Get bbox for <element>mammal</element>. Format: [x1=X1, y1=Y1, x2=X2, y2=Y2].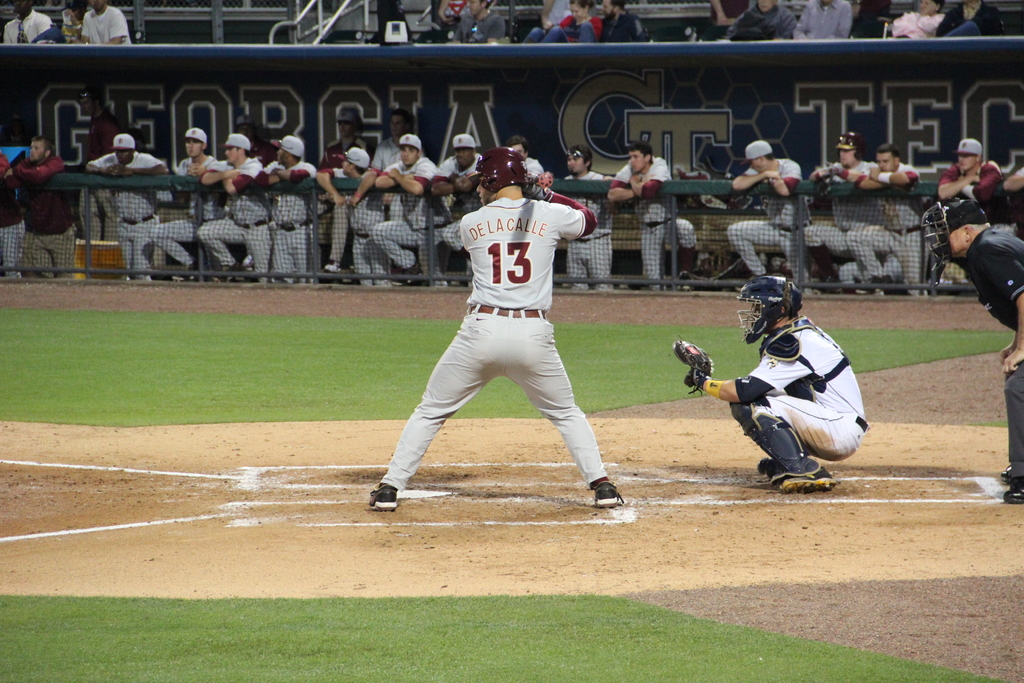
[x1=197, y1=132, x2=260, y2=277].
